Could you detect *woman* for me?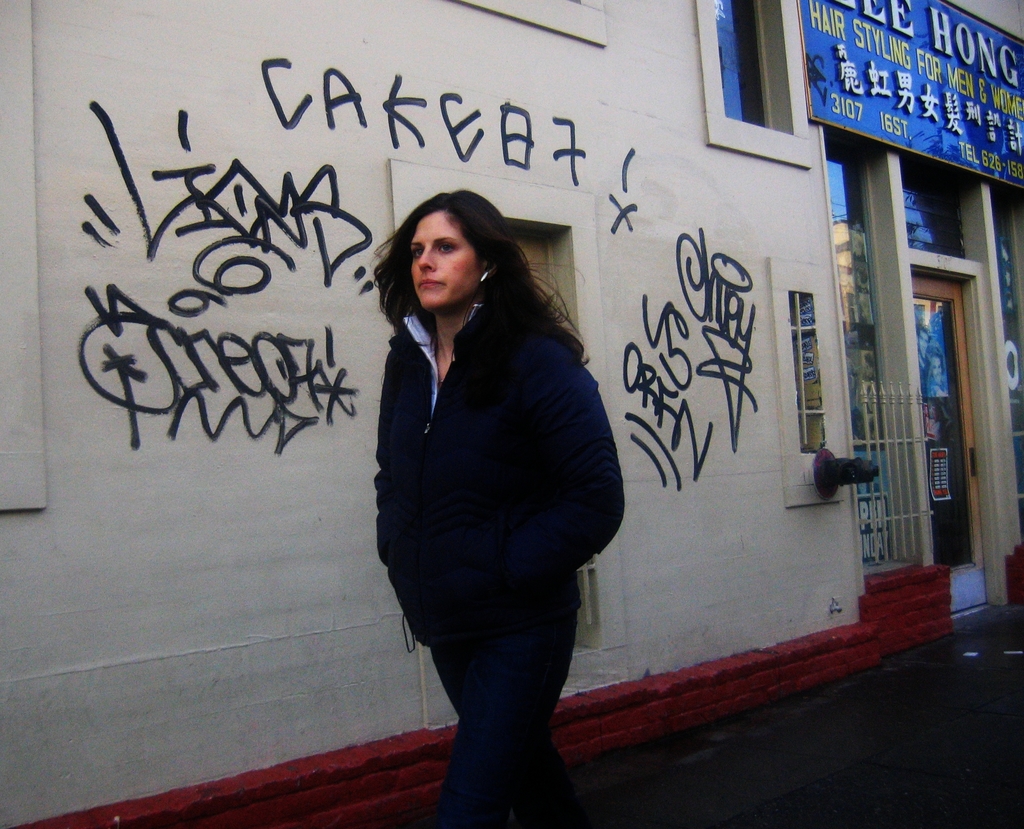
Detection result: 344:169:628:809.
